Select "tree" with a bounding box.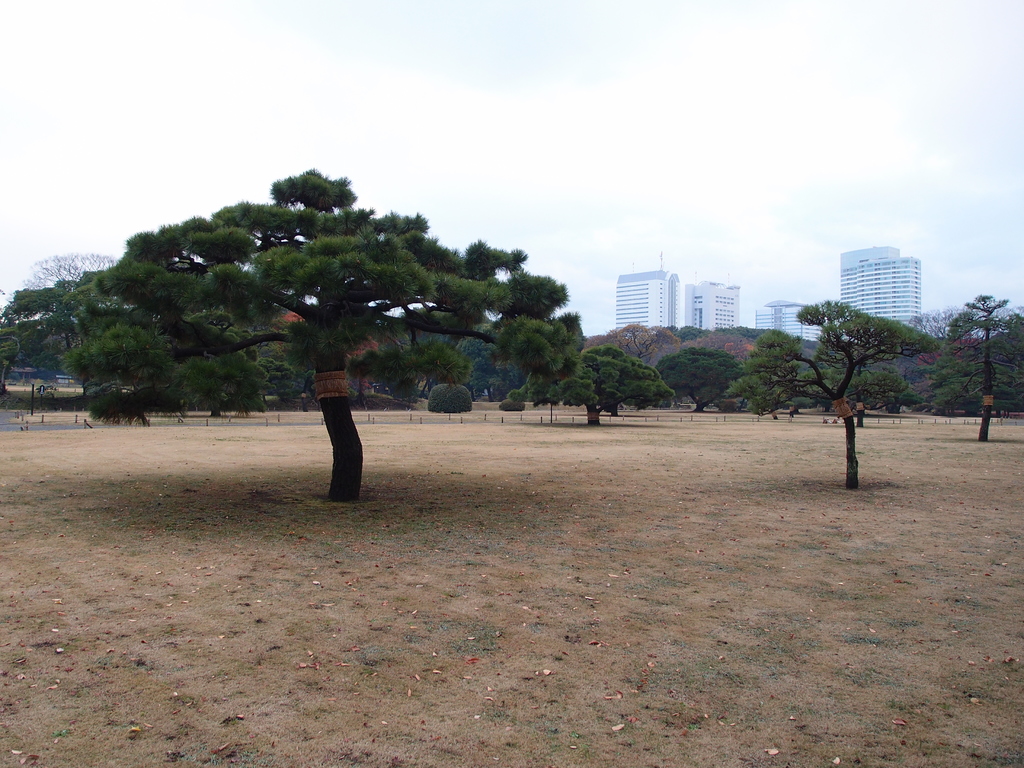
pyautogui.locateOnScreen(656, 340, 748, 415).
